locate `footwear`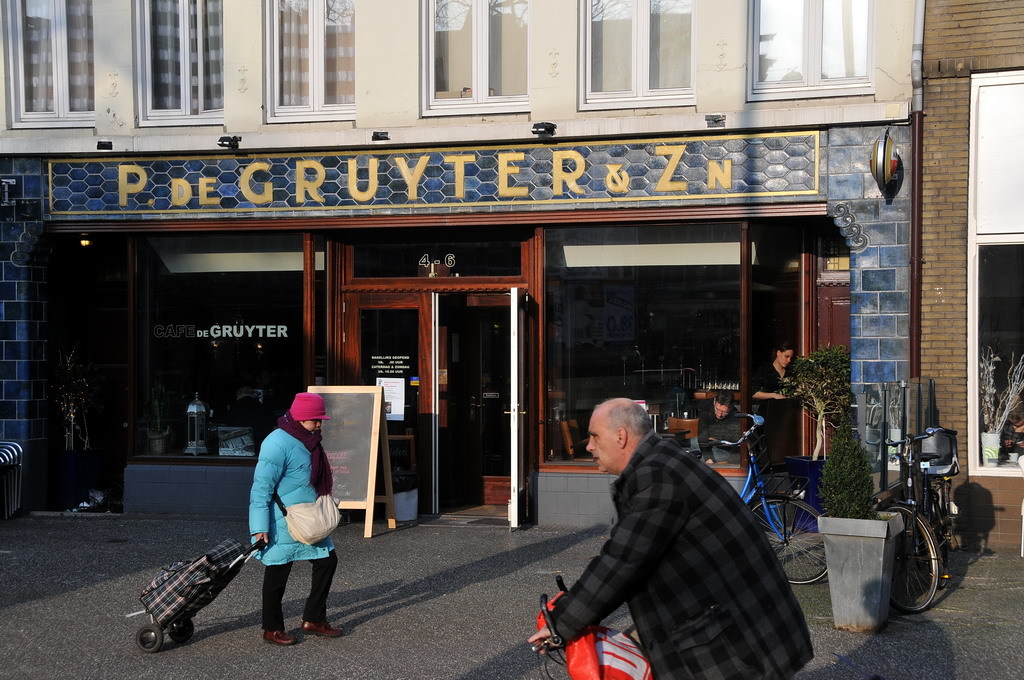
<box>259,627,301,649</box>
